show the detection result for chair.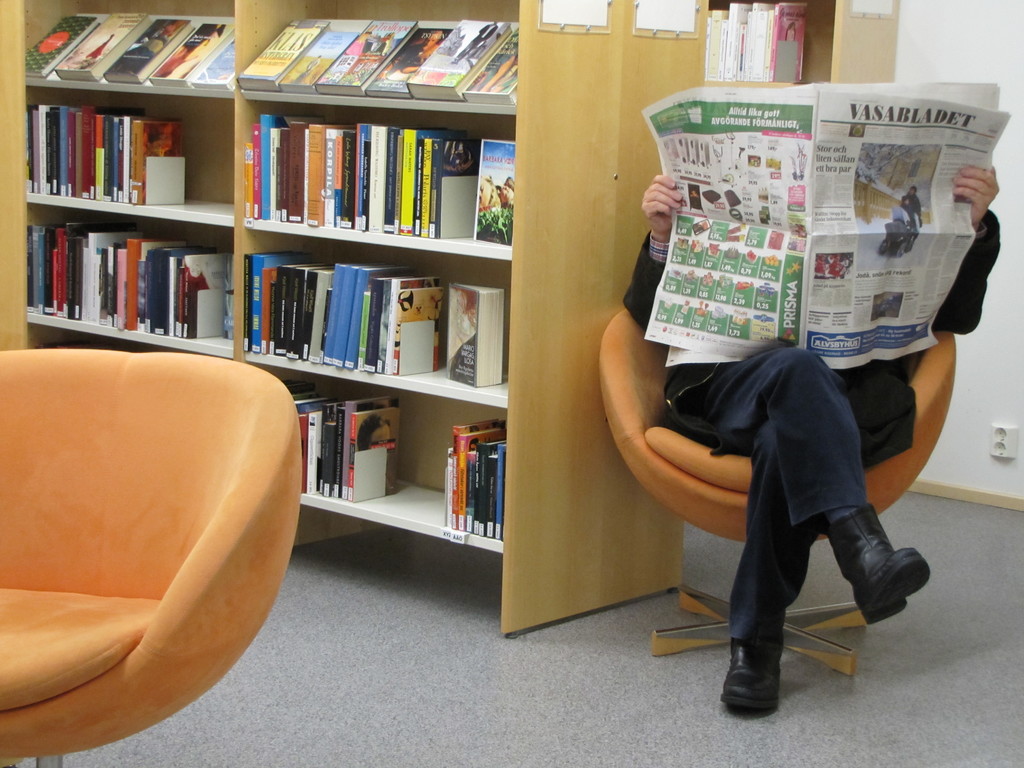
locate(599, 329, 949, 691).
